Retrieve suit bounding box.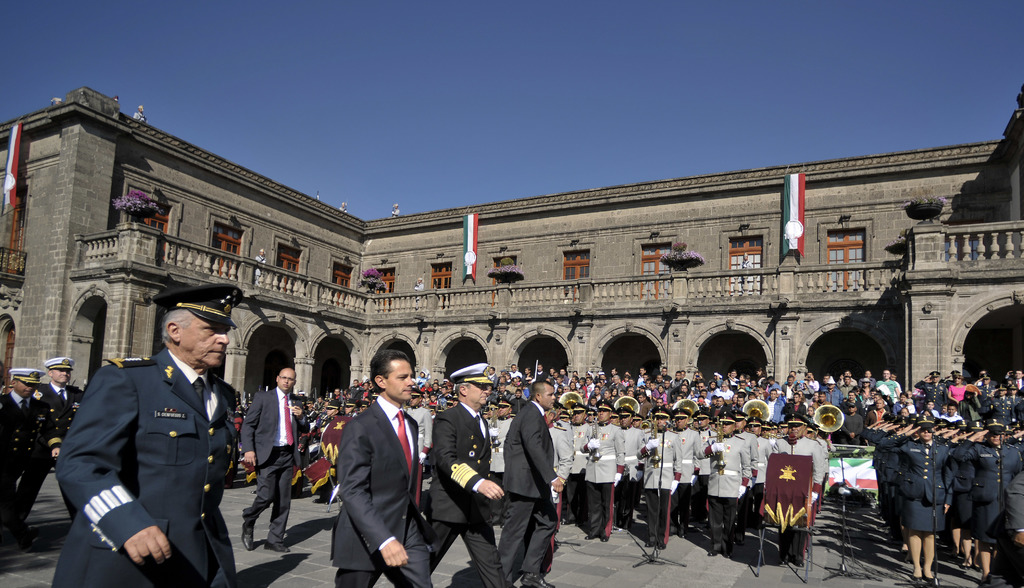
Bounding box: 59 316 234 580.
